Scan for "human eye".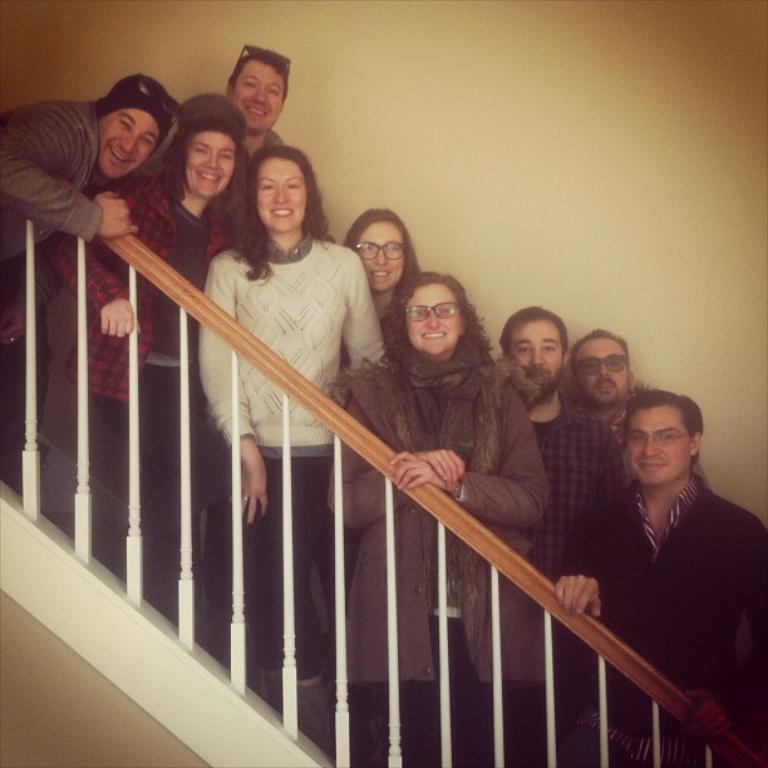
Scan result: <region>118, 119, 132, 134</region>.
